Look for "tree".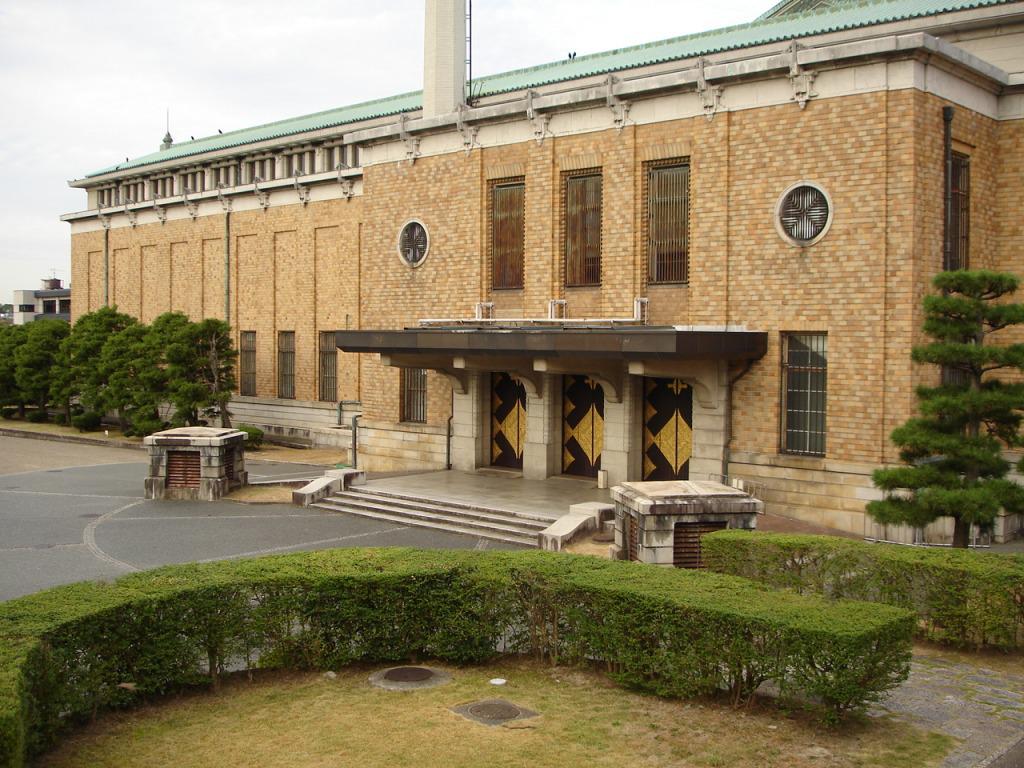
Found: select_region(55, 295, 140, 432).
